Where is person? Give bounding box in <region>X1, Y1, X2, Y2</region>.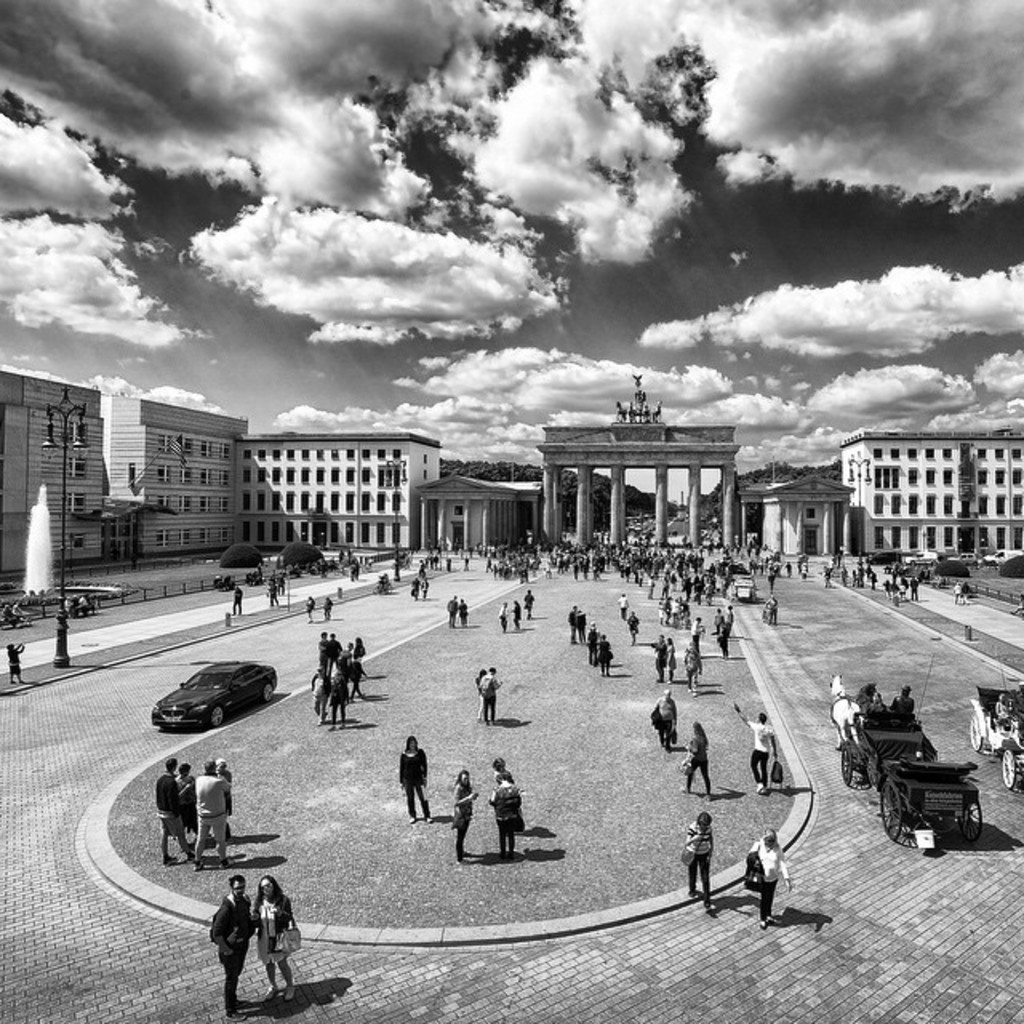
<region>835, 566, 846, 590</region>.
